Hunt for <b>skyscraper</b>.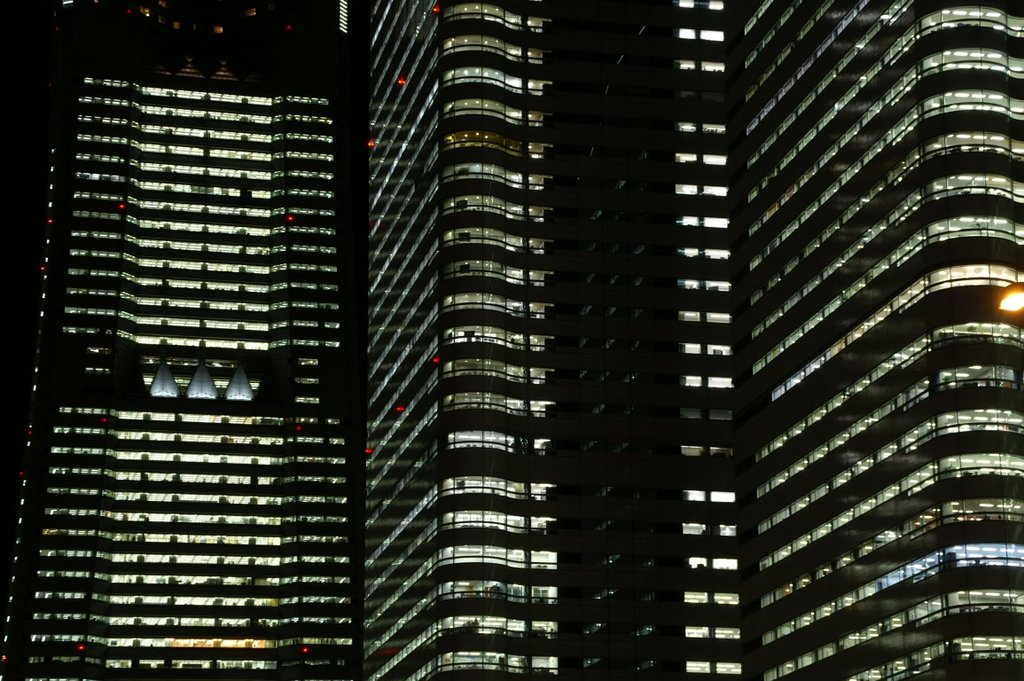
Hunted down at (0, 16, 389, 680).
